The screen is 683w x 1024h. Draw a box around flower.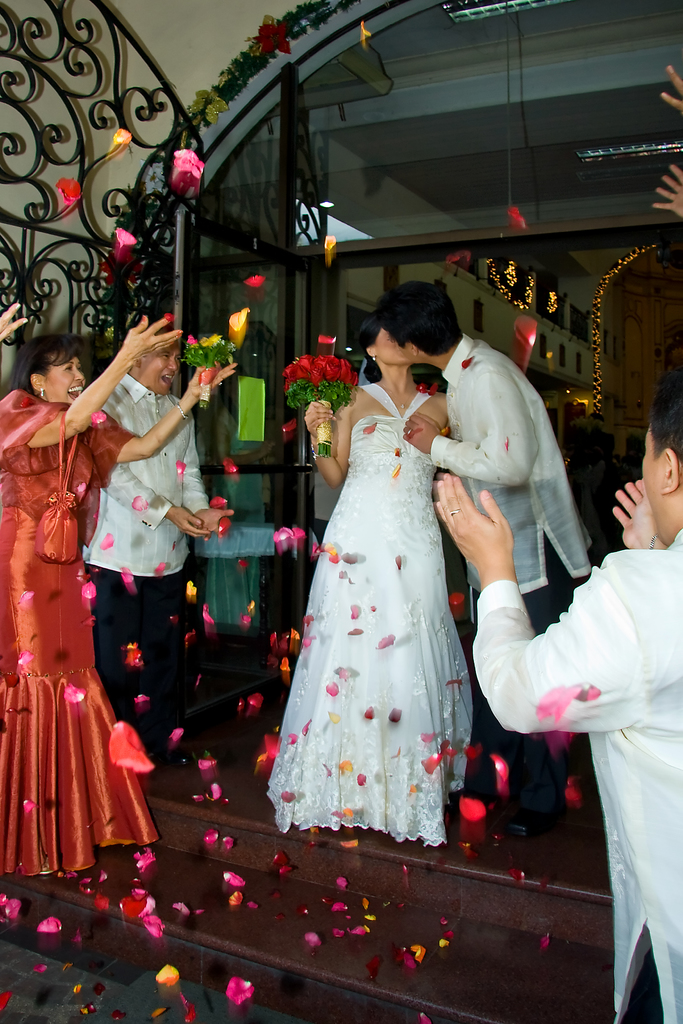
150/554/164/575.
